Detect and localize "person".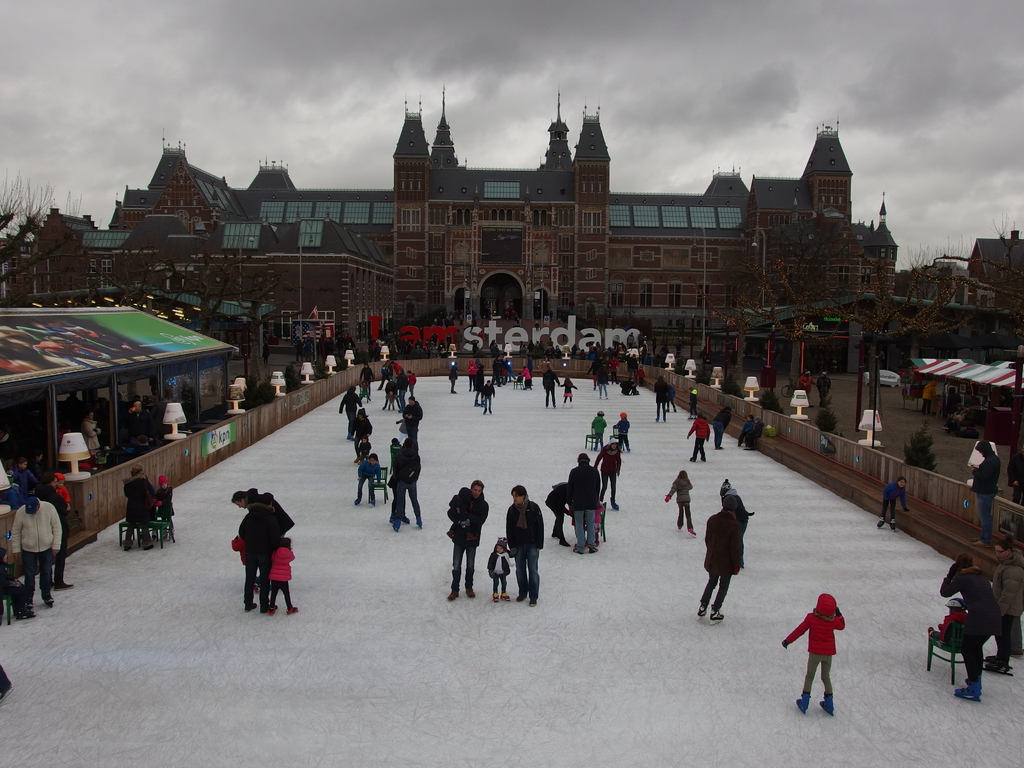
Localized at detection(955, 433, 989, 508).
